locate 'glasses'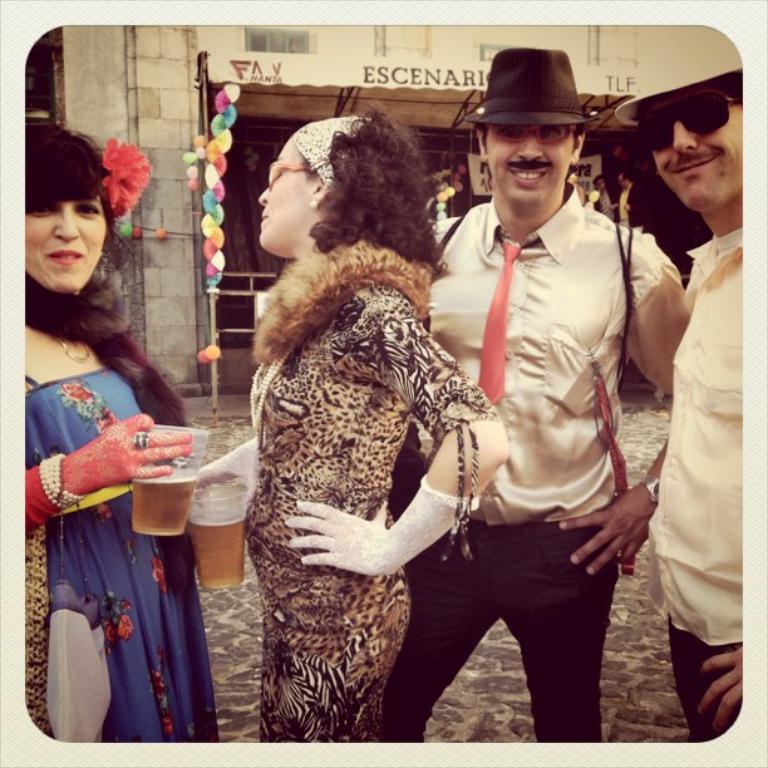
BBox(640, 90, 742, 141)
